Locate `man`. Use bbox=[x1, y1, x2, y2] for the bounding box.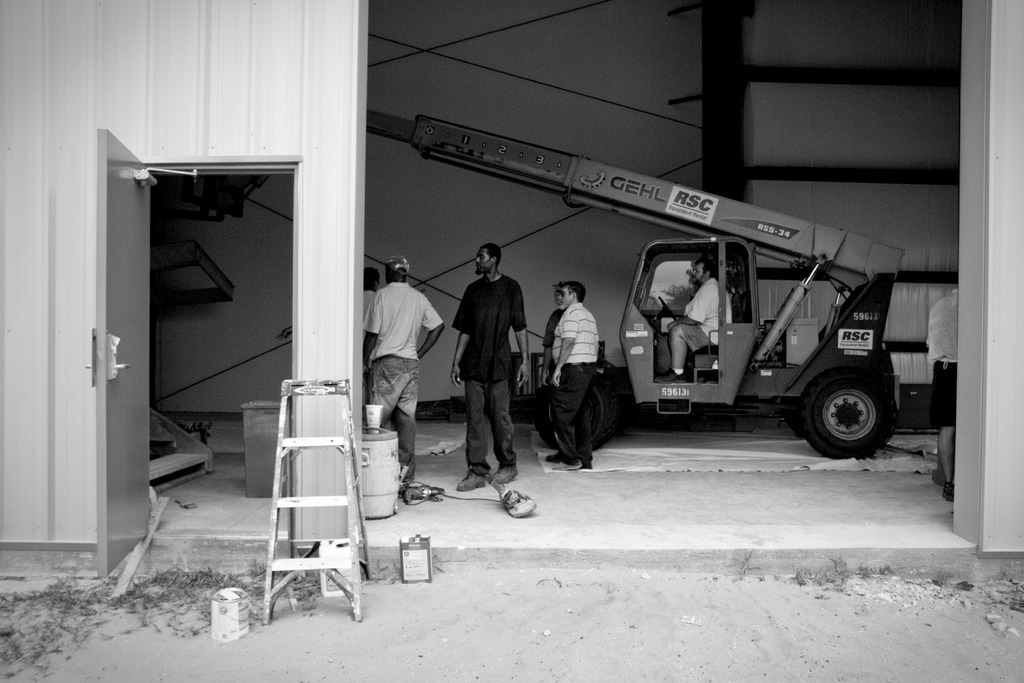
bbox=[359, 256, 445, 483].
